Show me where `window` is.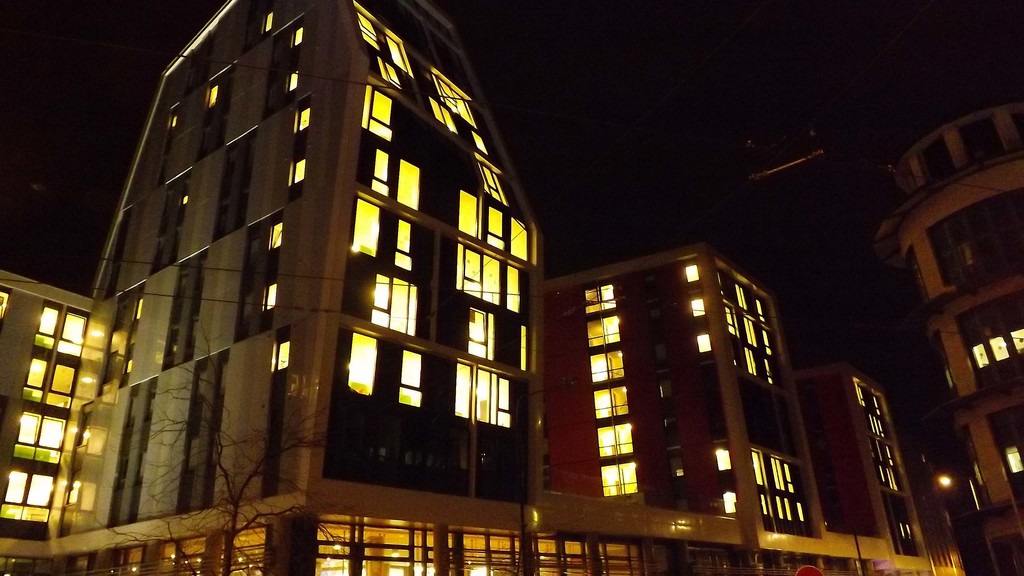
`window` is at {"x1": 744, "y1": 320, "x2": 760, "y2": 348}.
